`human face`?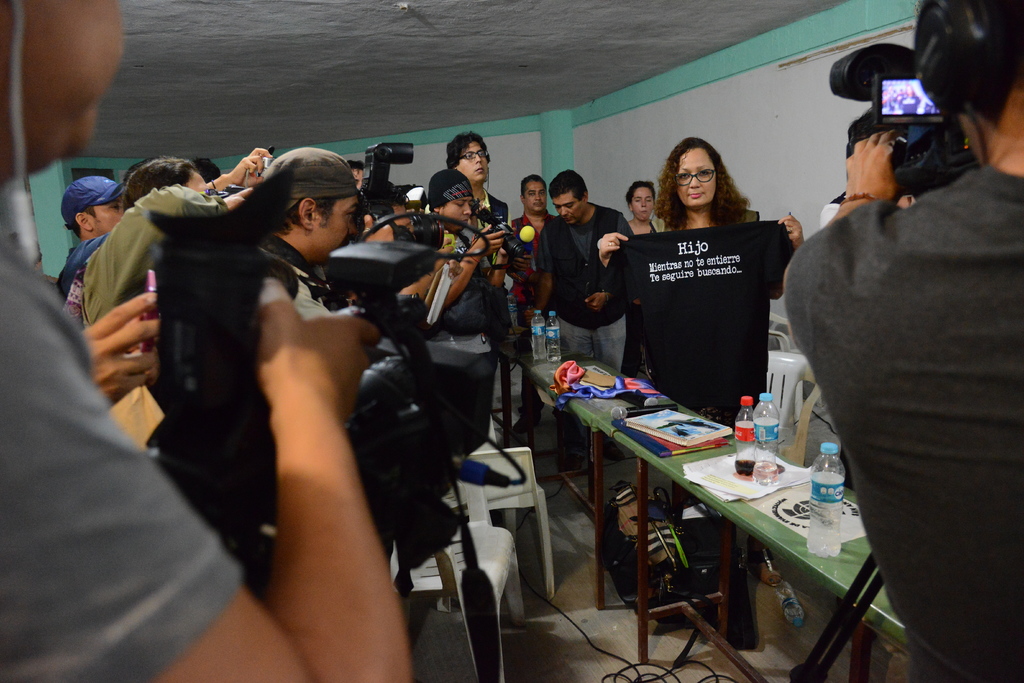
(left=633, top=184, right=657, bottom=220)
